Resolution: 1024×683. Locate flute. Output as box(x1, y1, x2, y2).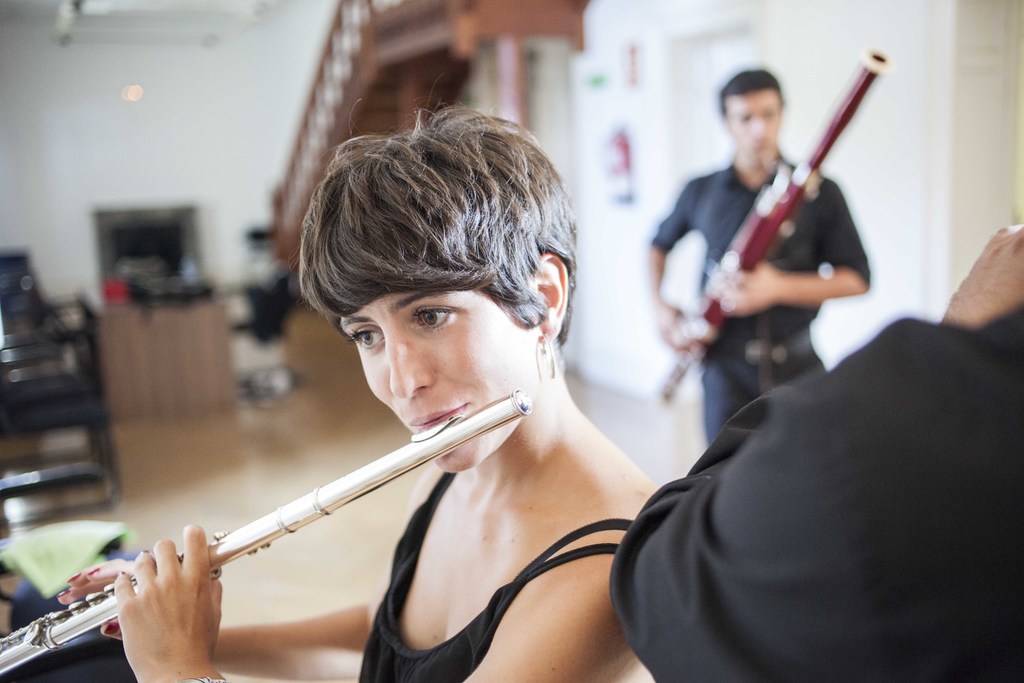
box(0, 384, 533, 673).
